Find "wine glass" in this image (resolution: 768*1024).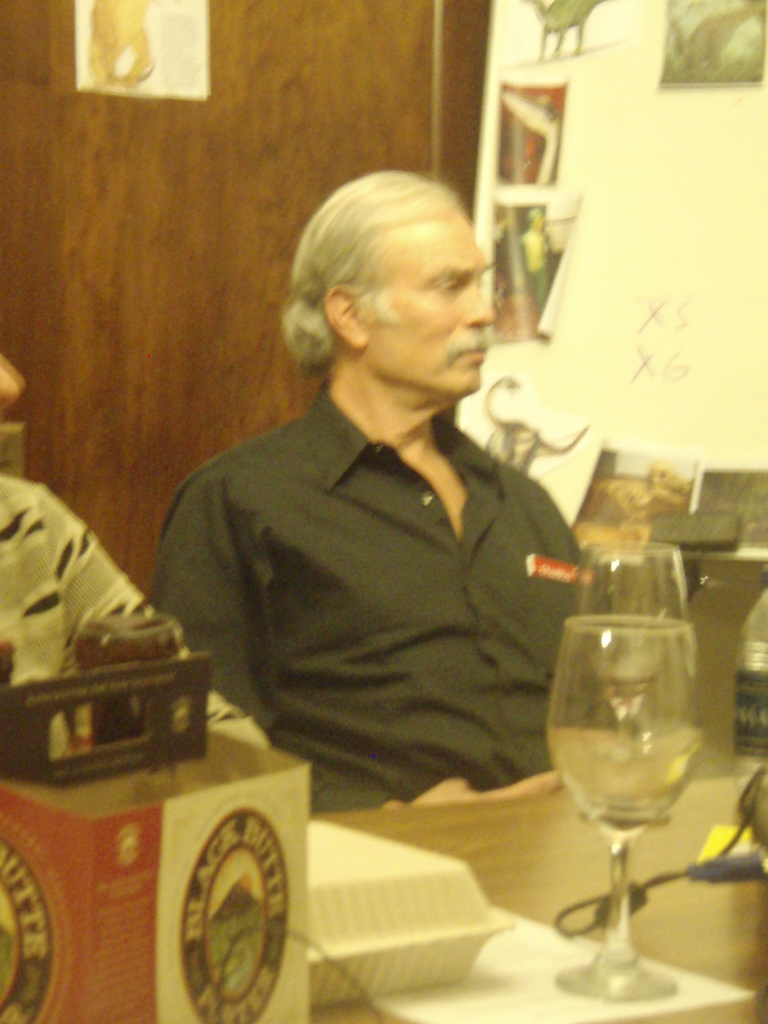
x1=570 y1=524 x2=699 y2=830.
